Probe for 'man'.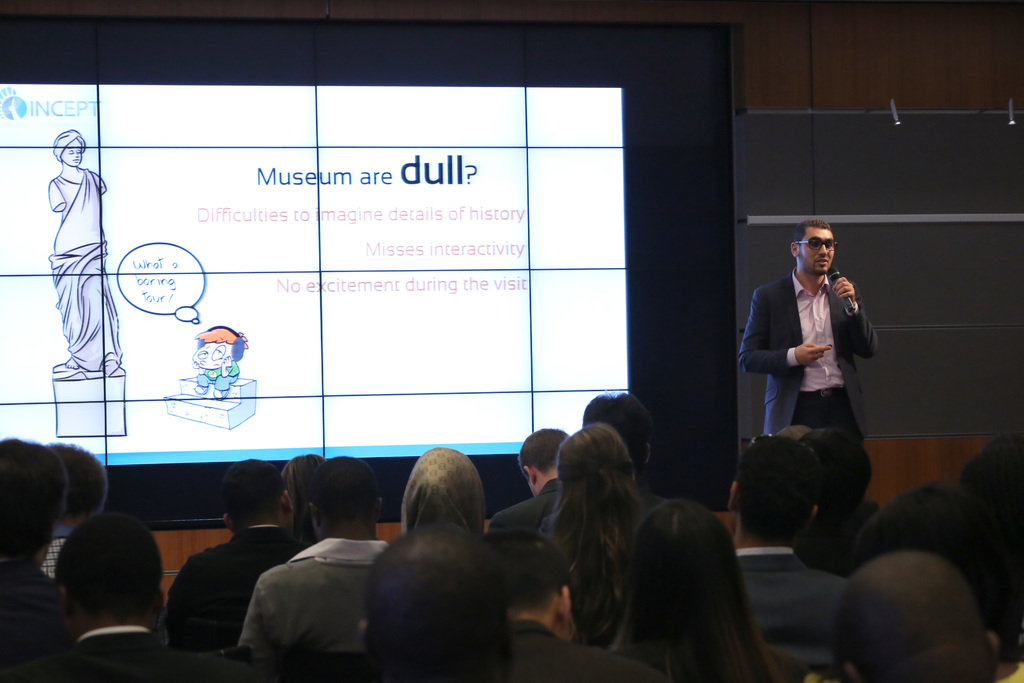
Probe result: (left=0, top=514, right=203, bottom=682).
